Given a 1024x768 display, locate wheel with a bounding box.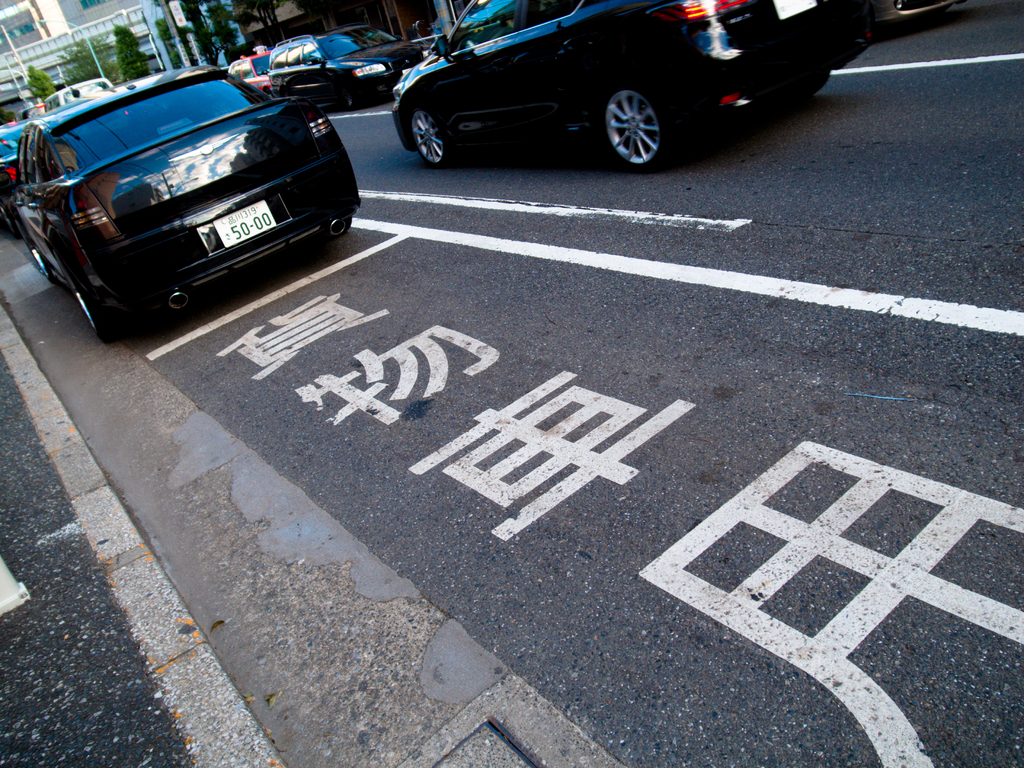
Located: <region>28, 237, 54, 285</region>.
